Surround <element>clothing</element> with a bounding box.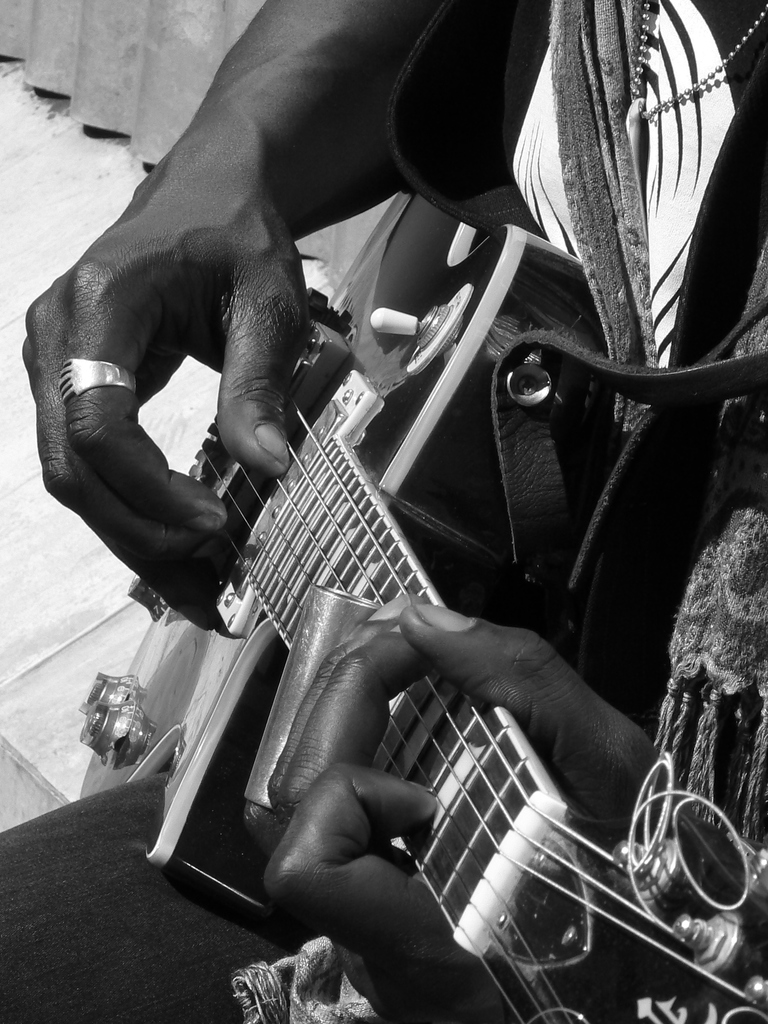
<bbox>0, 0, 767, 1023</bbox>.
